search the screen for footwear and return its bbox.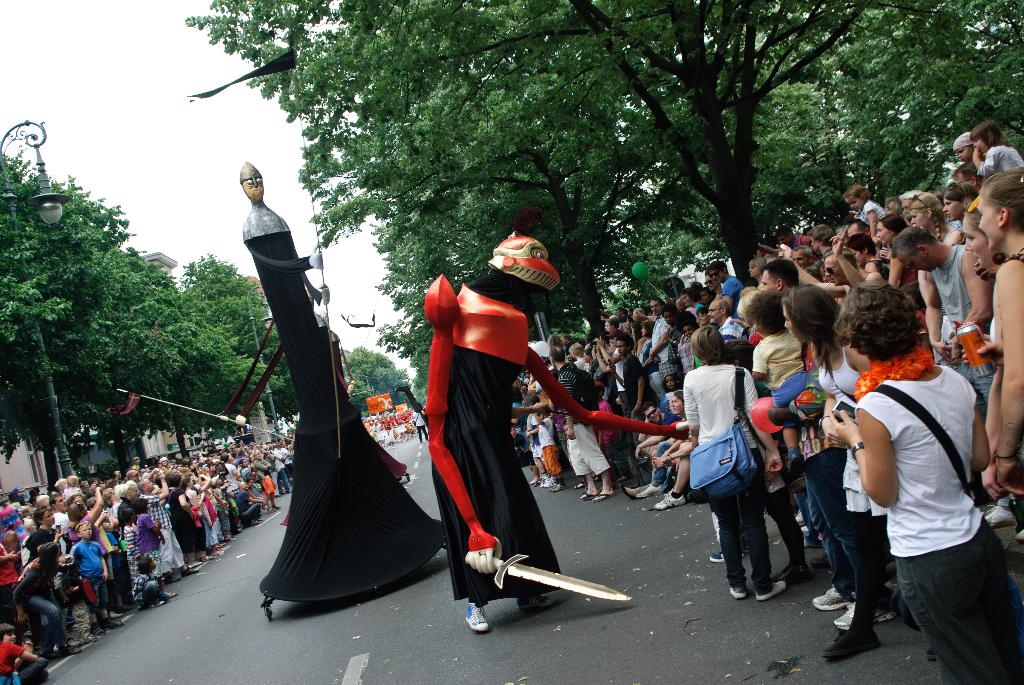
Found: {"left": 102, "top": 617, "right": 125, "bottom": 631}.
